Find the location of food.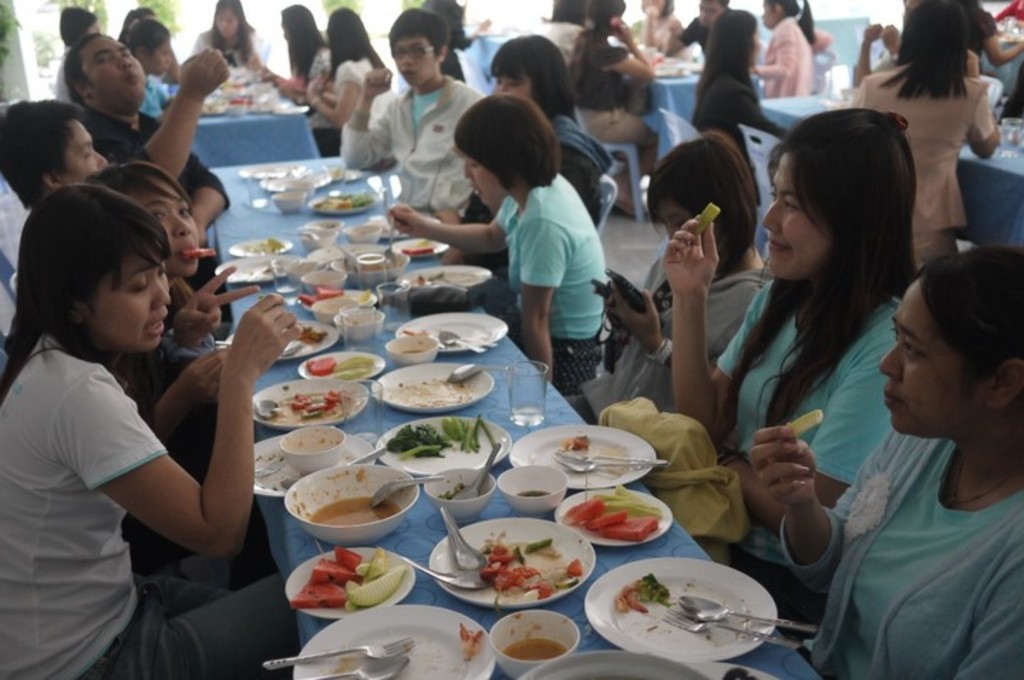
Location: select_region(398, 235, 438, 259).
